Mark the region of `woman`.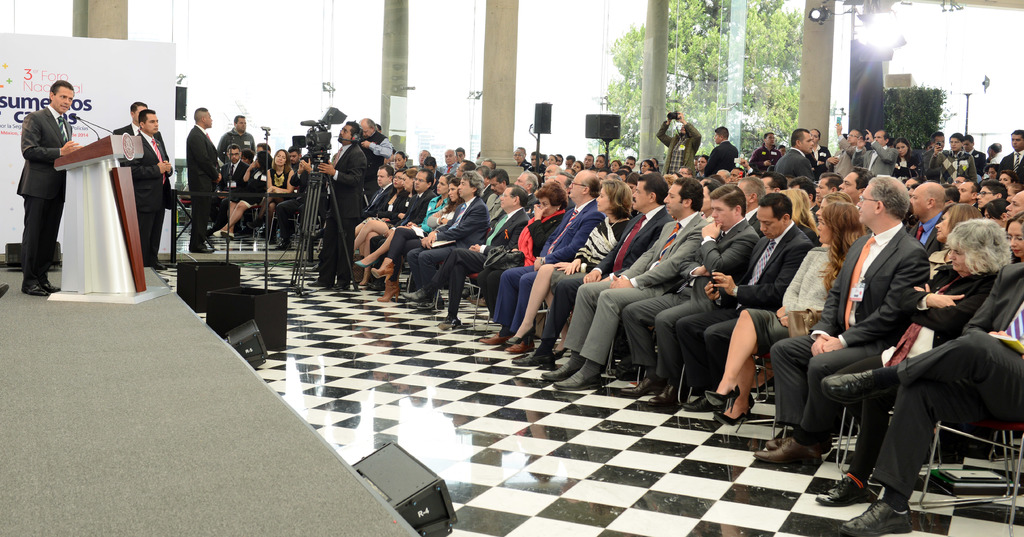
Region: (370,180,465,298).
